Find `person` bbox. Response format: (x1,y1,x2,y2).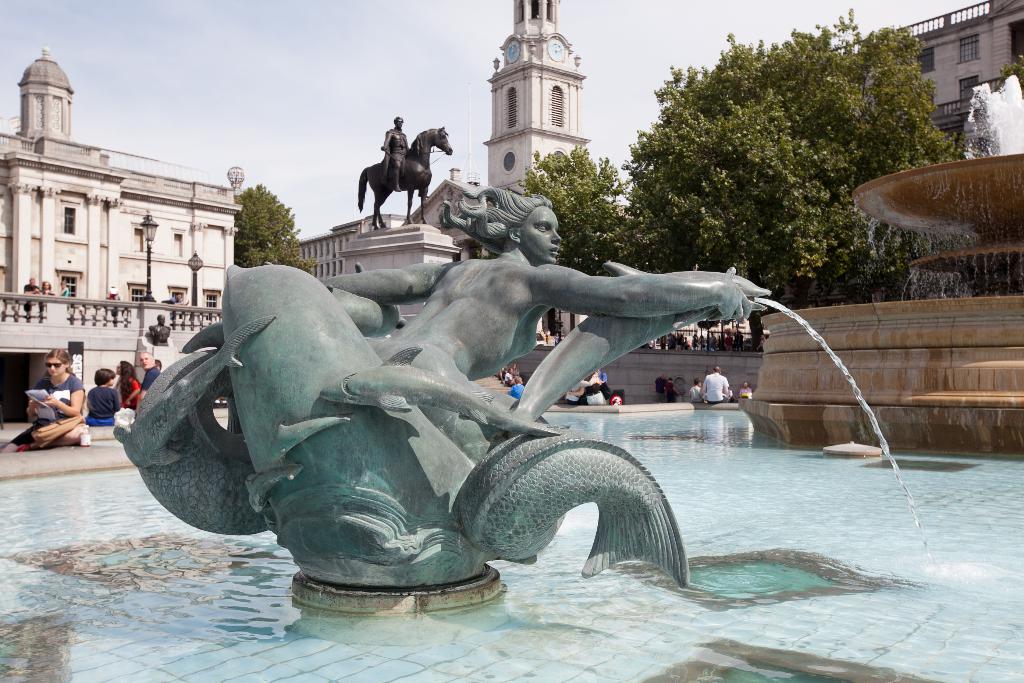
(0,345,84,445).
